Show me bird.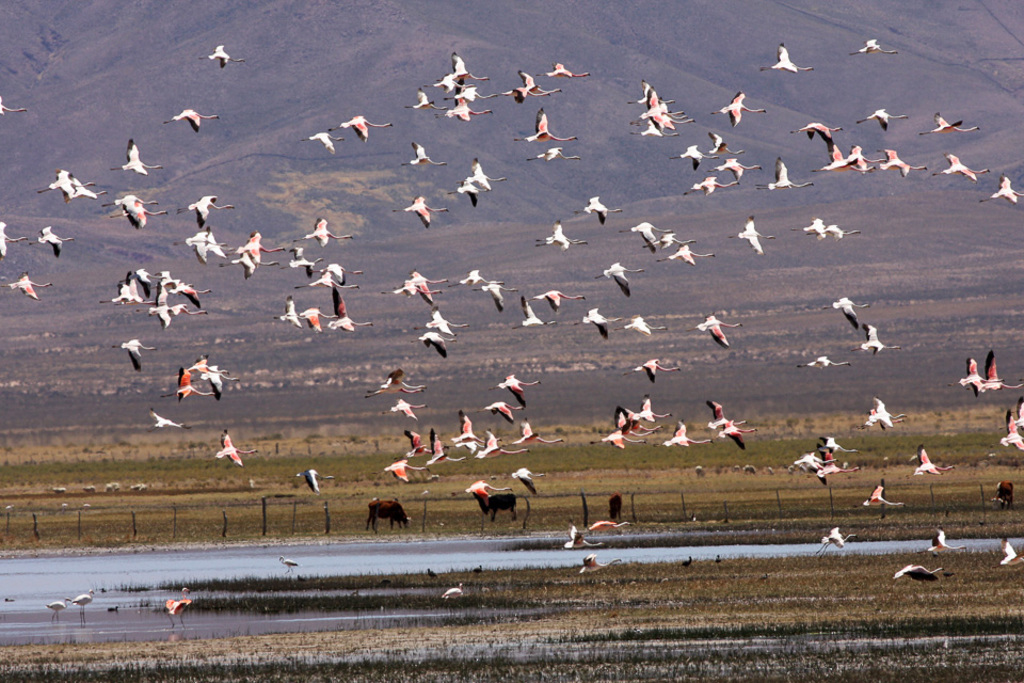
bird is here: box(654, 242, 721, 267).
